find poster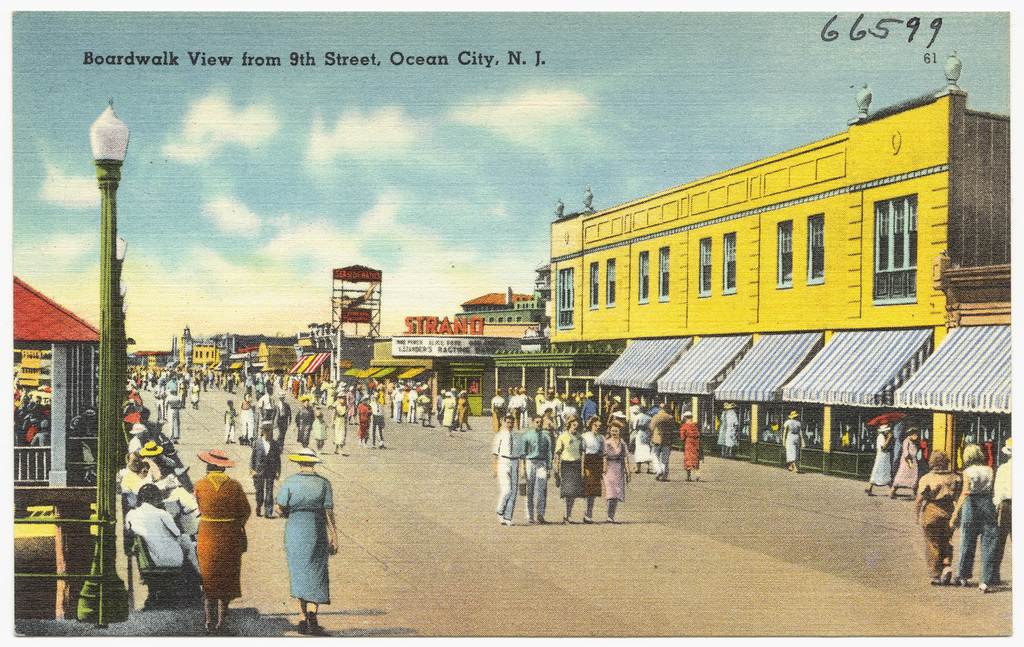
x1=12, y1=3, x2=1014, y2=646
